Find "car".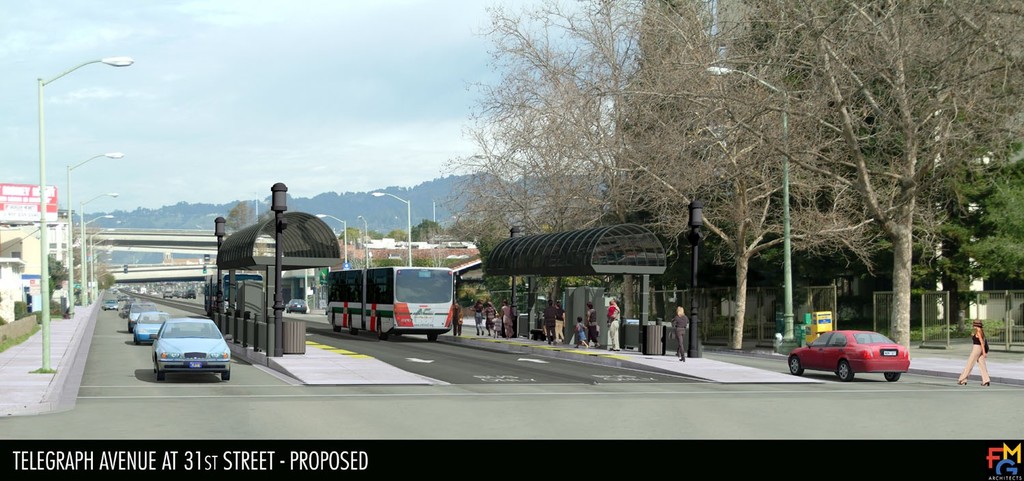
<region>285, 302, 309, 312</region>.
